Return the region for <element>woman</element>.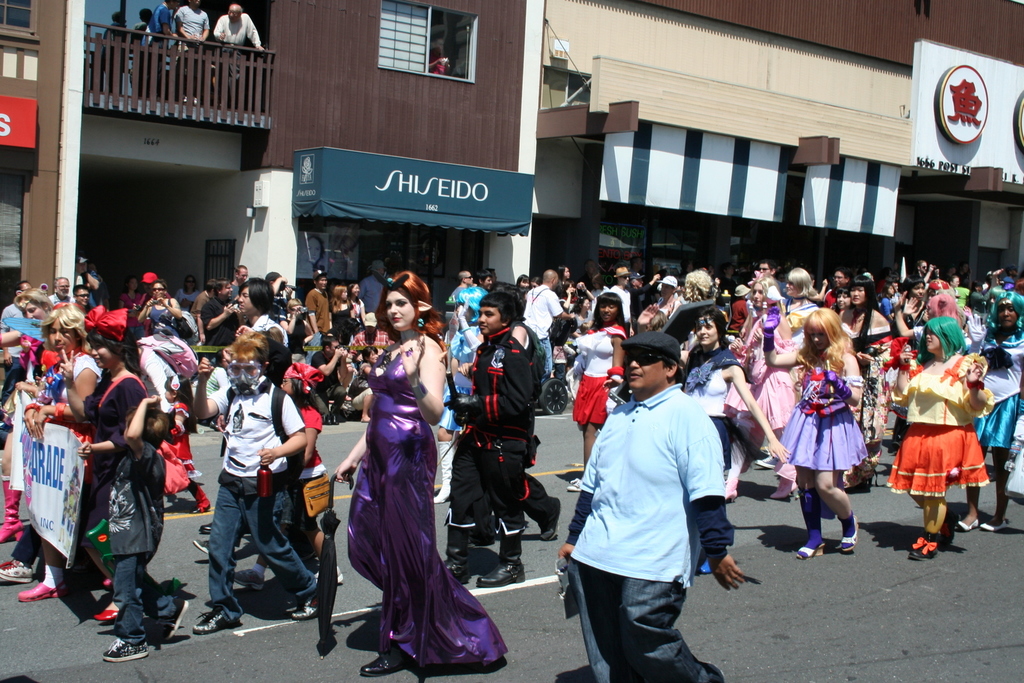
region(1006, 263, 1018, 279).
